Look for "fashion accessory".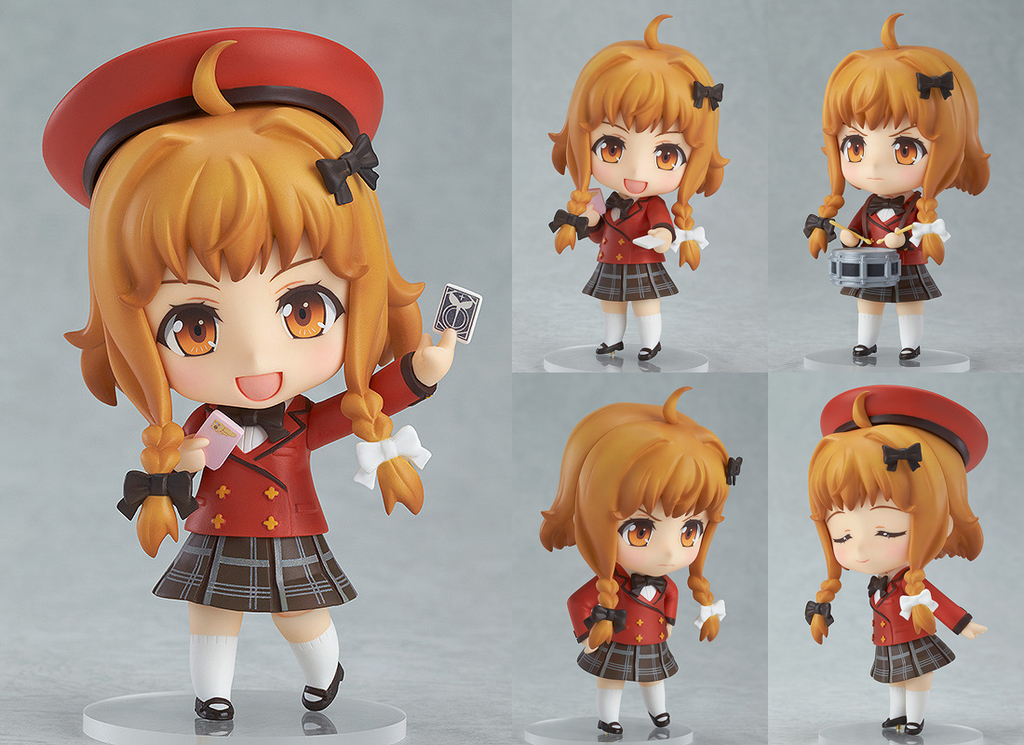
Found: 582:604:626:632.
